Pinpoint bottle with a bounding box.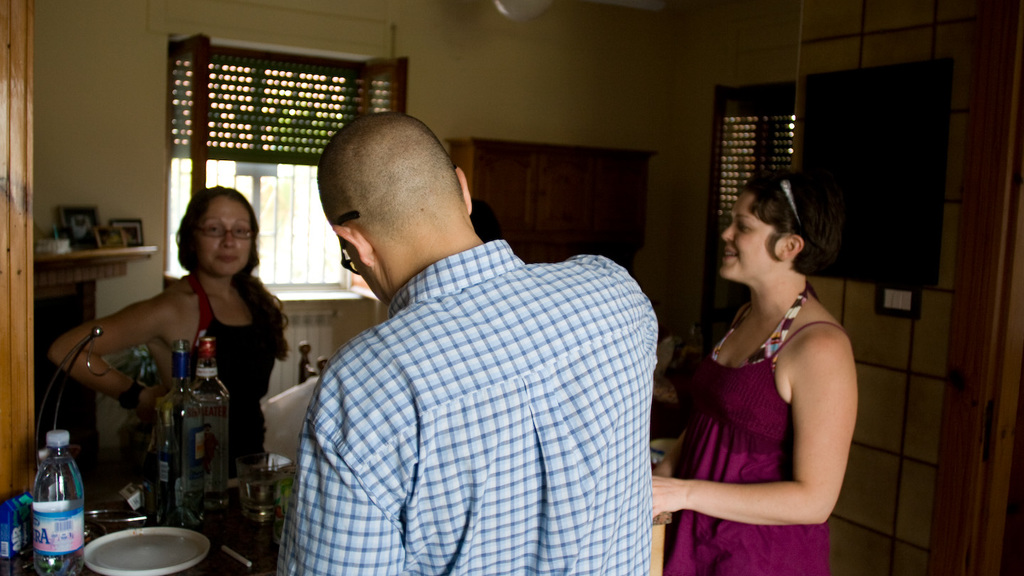
[left=182, top=330, right=233, bottom=535].
